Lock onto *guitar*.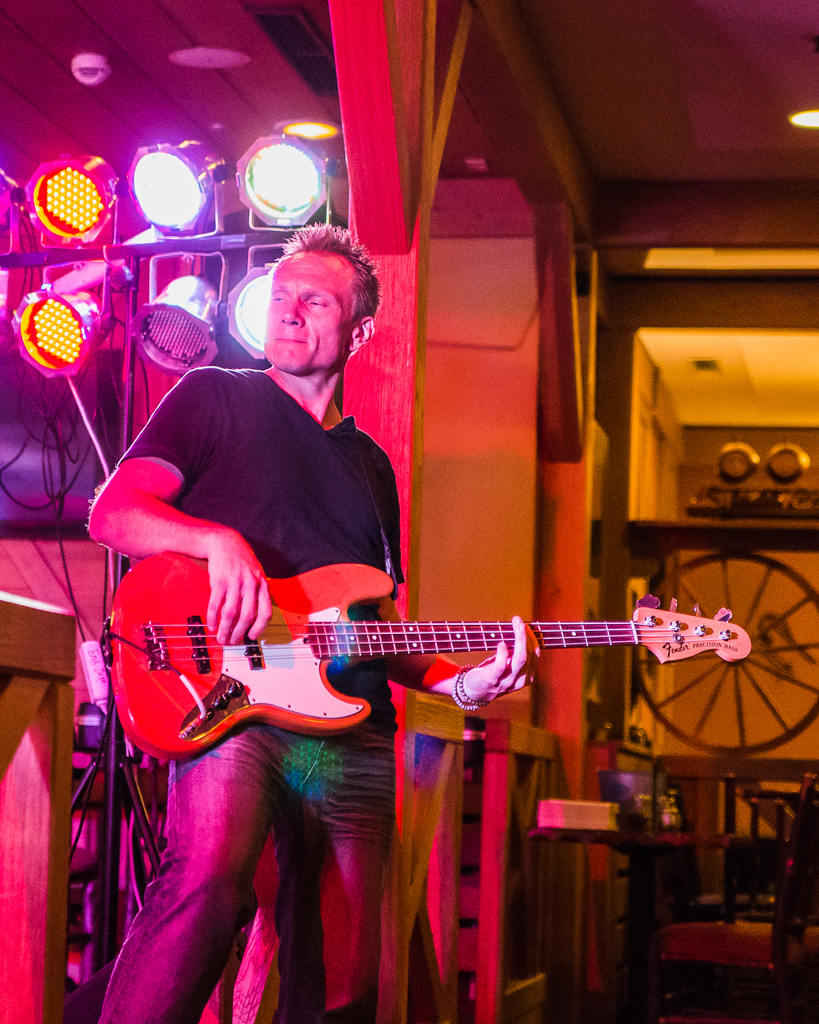
Locked: (86, 559, 758, 743).
